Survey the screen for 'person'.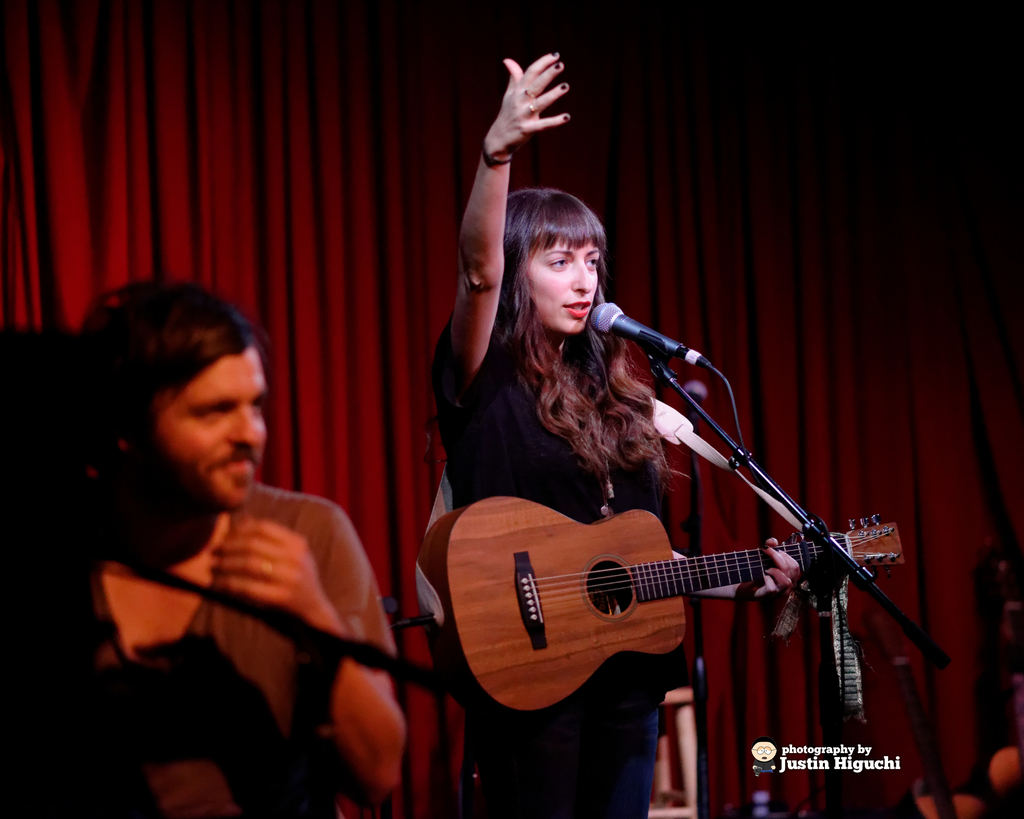
Survey found: (left=431, top=47, right=800, bottom=813).
